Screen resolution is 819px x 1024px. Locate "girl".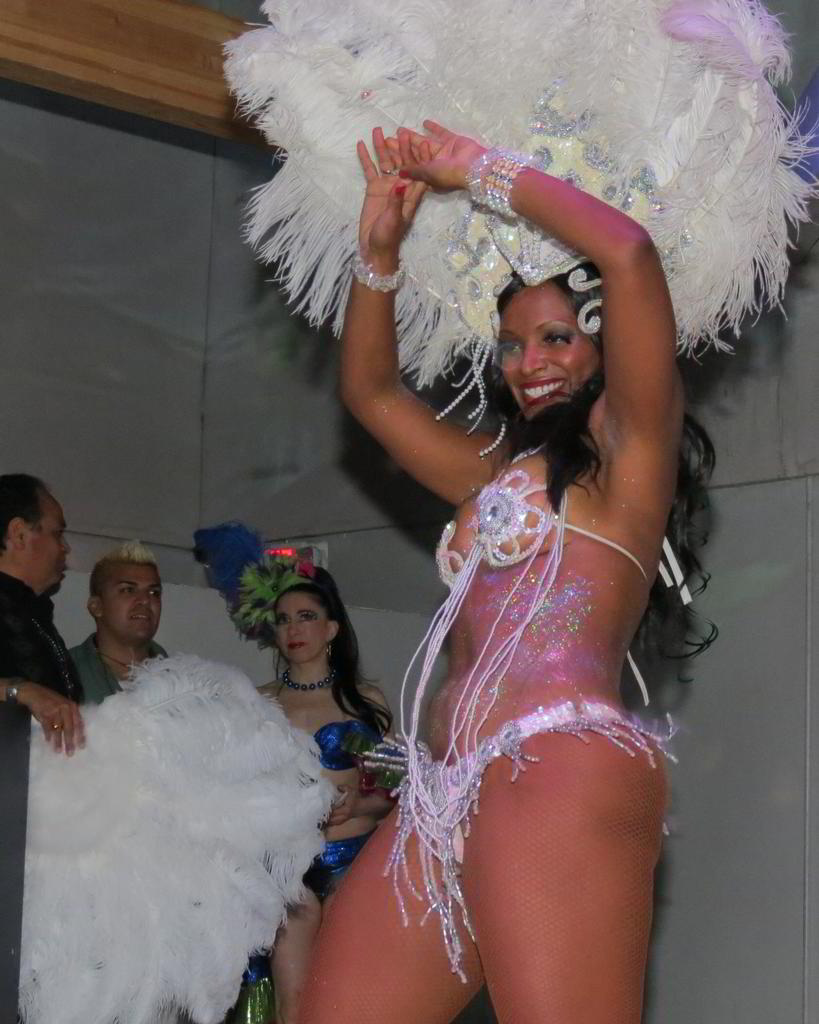
bbox=[253, 552, 402, 1020].
